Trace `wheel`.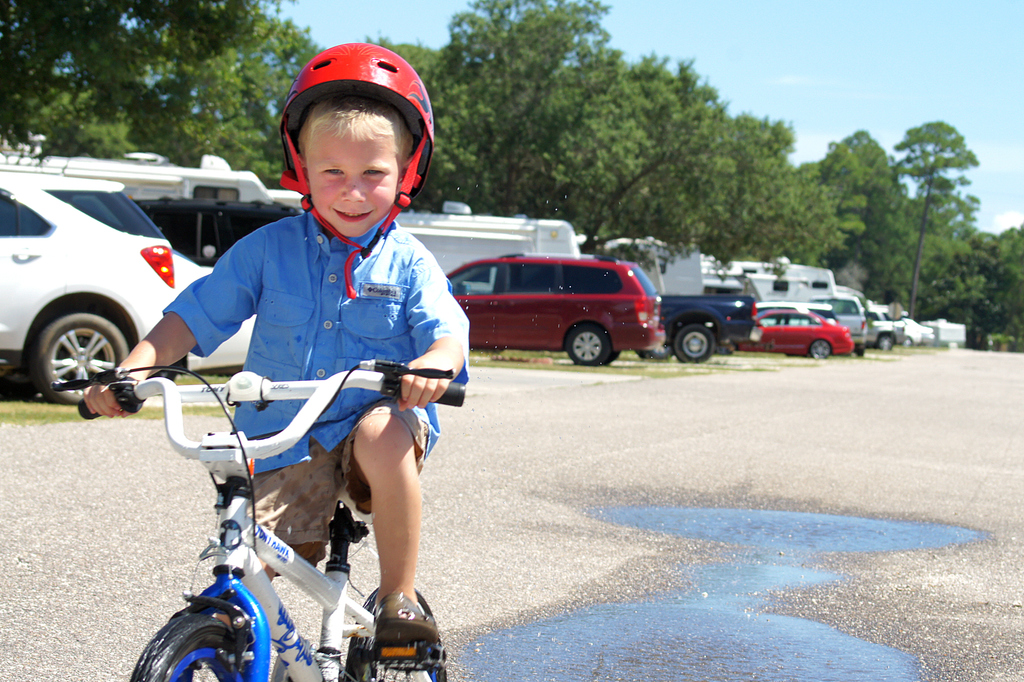
Traced to <box>673,327,718,363</box>.
